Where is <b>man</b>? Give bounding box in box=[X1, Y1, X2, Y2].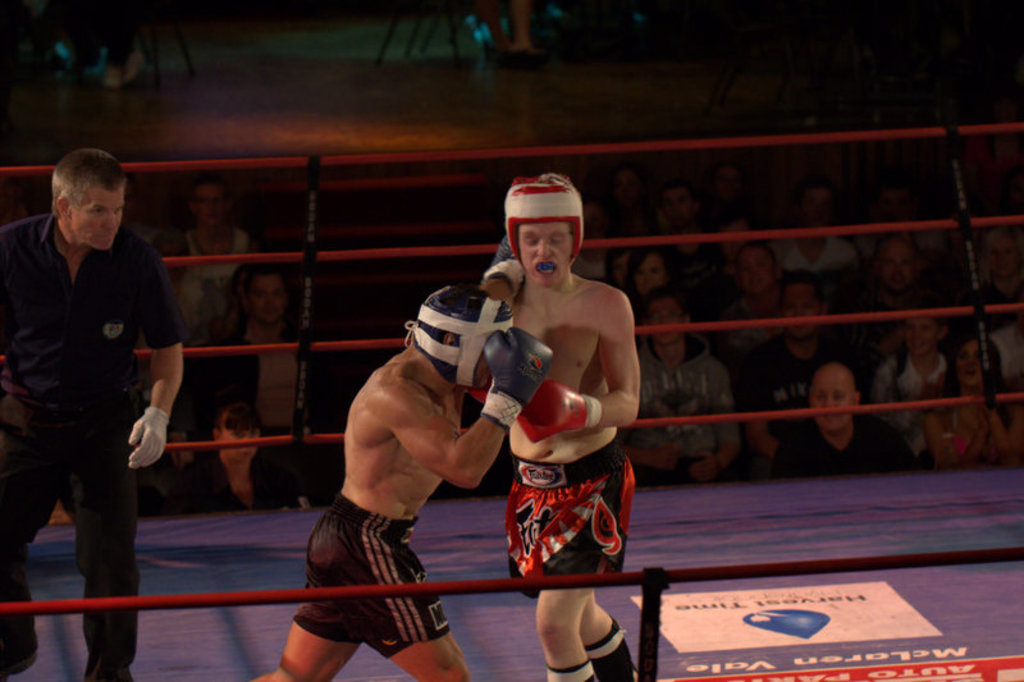
box=[625, 182, 723, 306].
